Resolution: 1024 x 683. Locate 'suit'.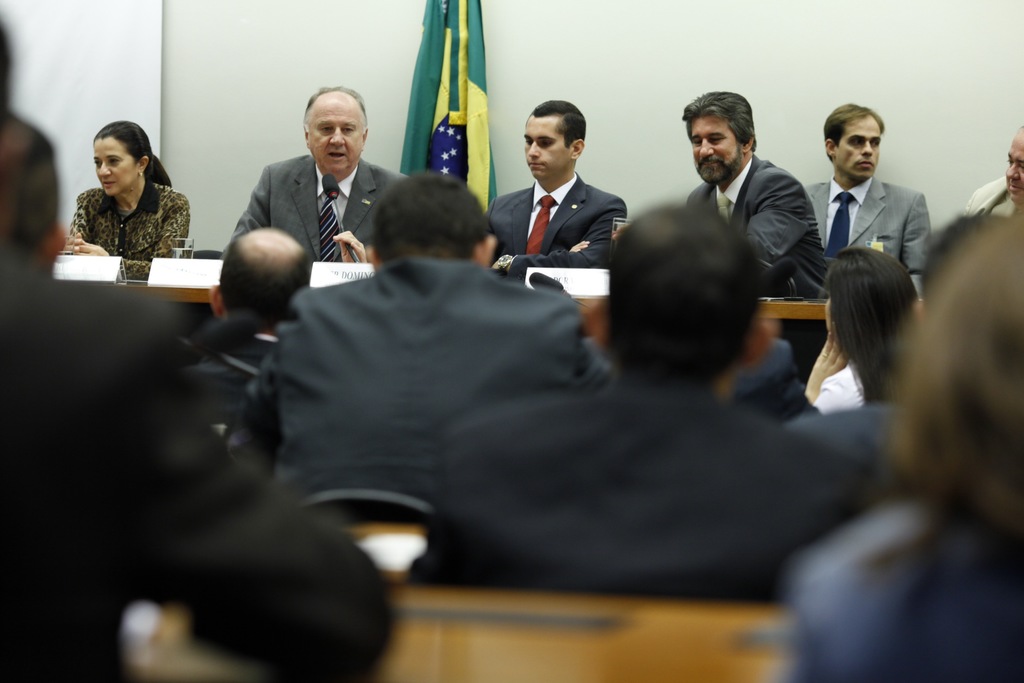
l=0, t=239, r=400, b=682.
